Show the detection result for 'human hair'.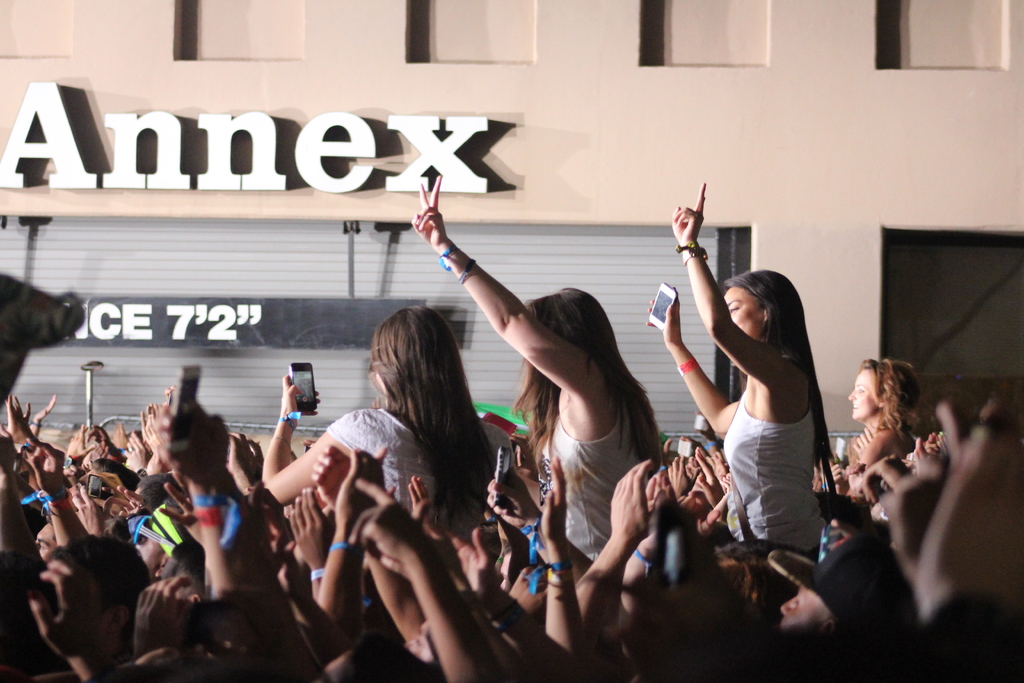
detection(360, 309, 492, 509).
